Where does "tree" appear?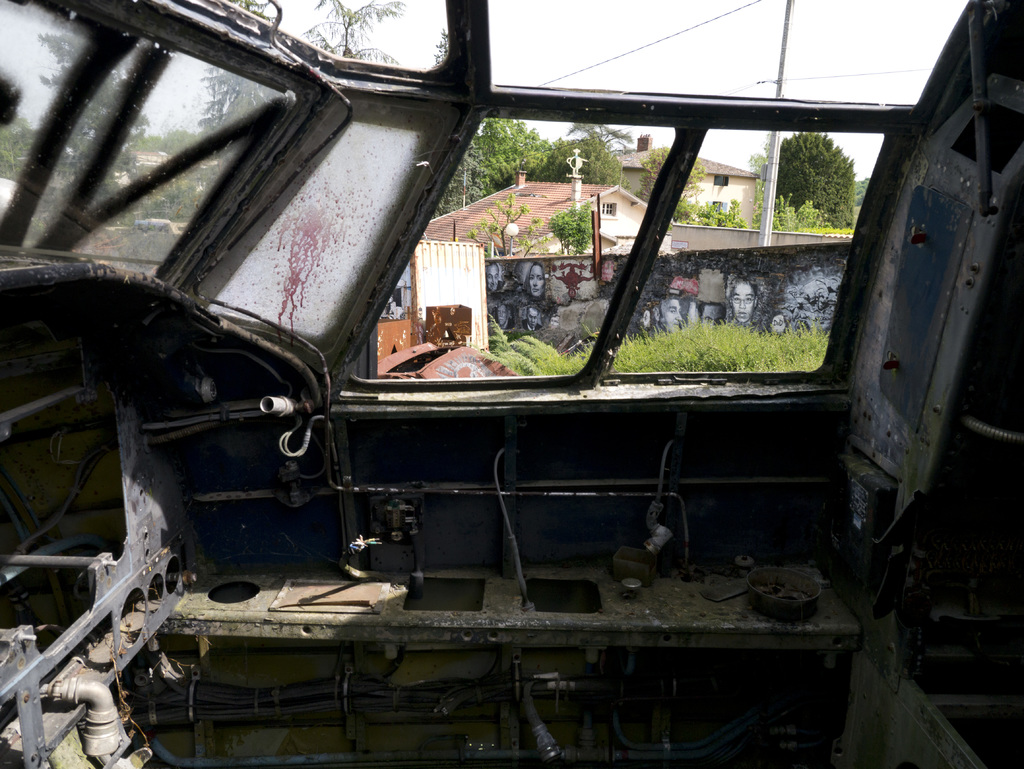
Appears at box(195, 0, 276, 142).
